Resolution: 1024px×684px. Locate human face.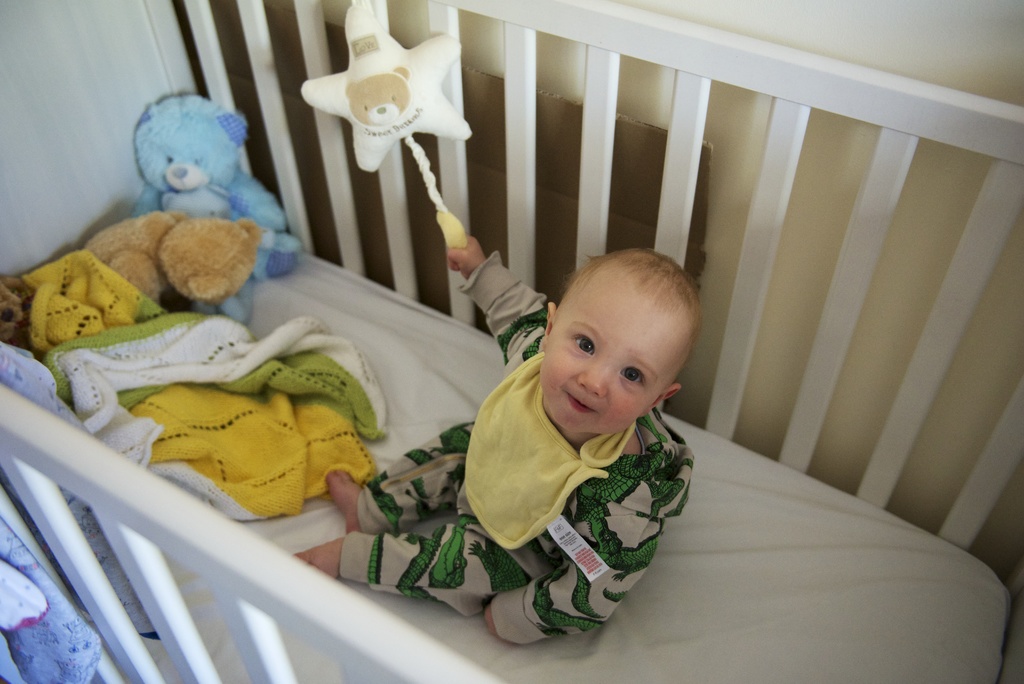
bbox=[541, 275, 678, 431].
